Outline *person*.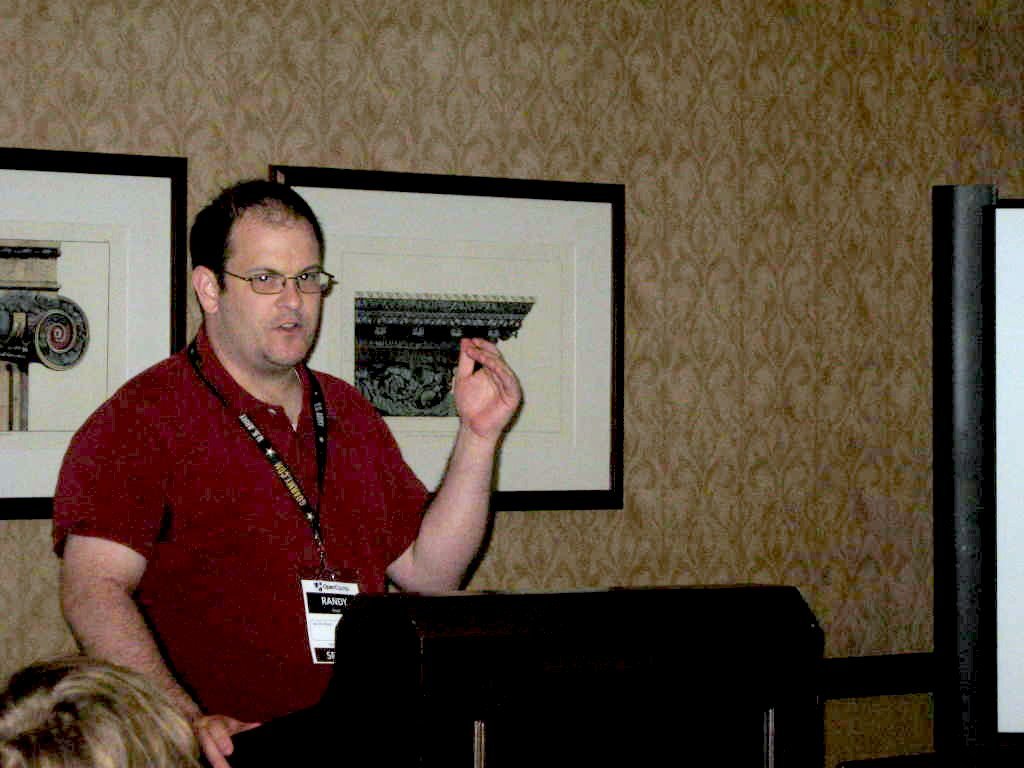
Outline: (0, 654, 200, 767).
